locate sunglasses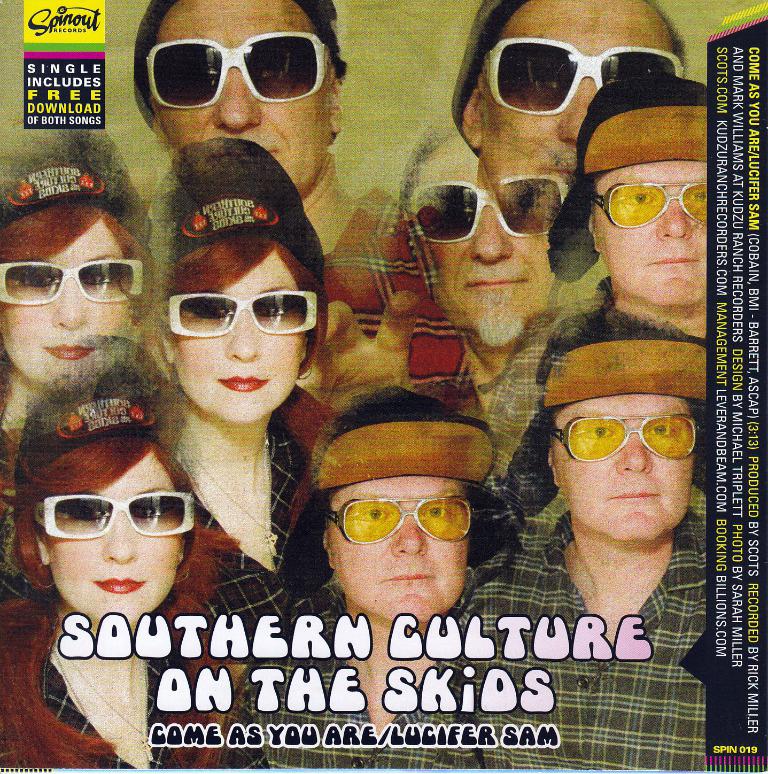
[552,416,697,463]
